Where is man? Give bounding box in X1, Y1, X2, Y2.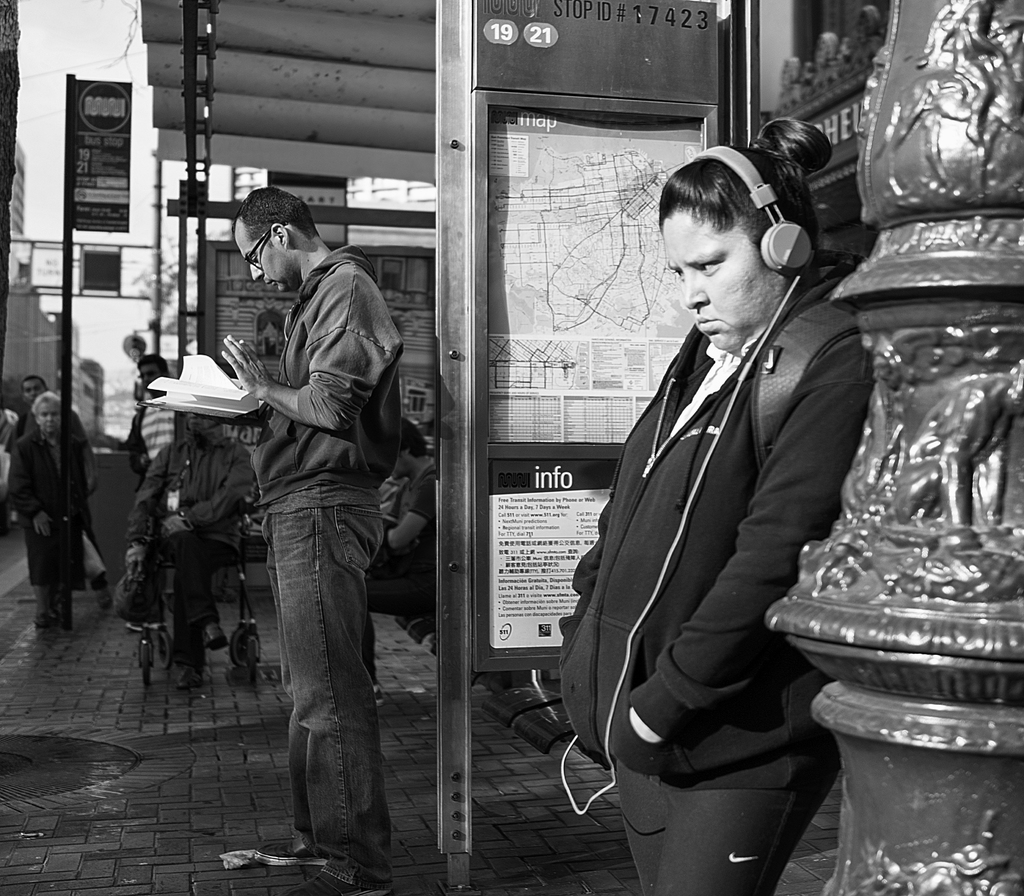
10, 374, 120, 620.
